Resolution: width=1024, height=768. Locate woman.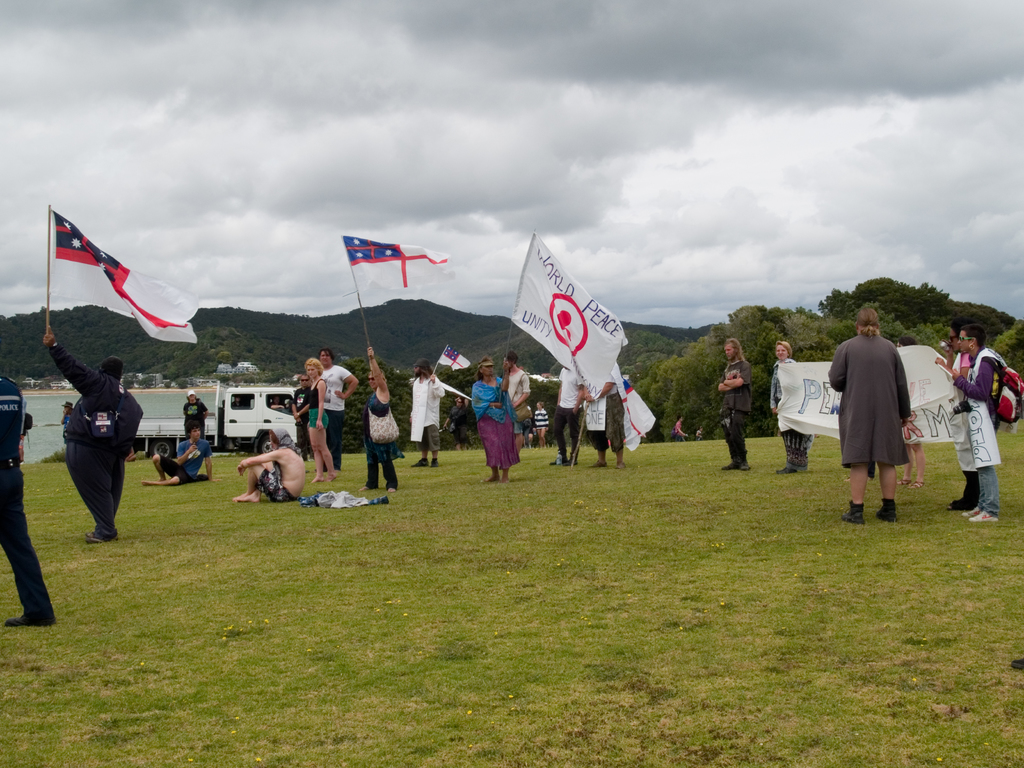
crop(306, 353, 336, 482).
